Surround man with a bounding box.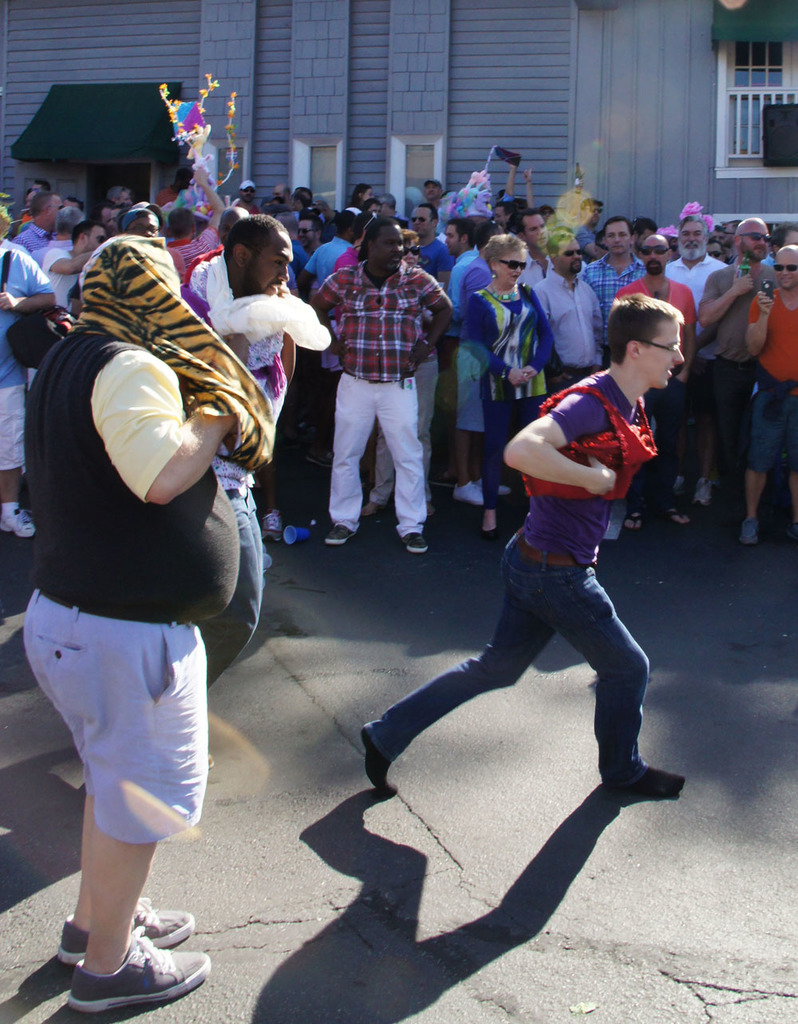
box(168, 204, 199, 245).
